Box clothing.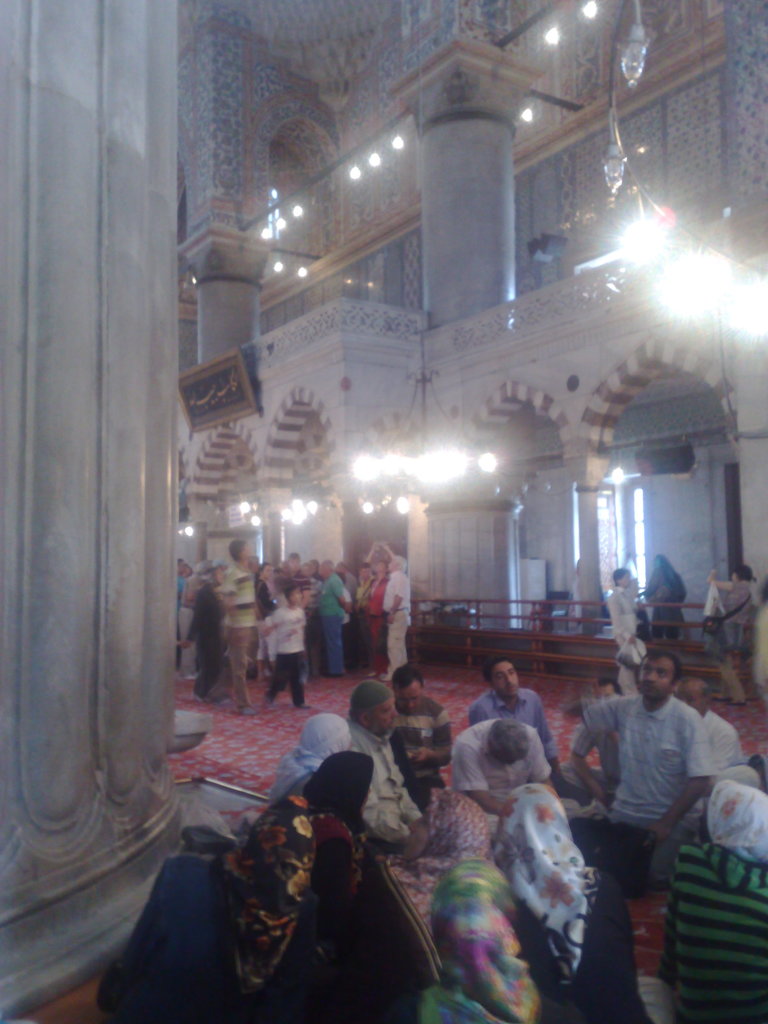
left=612, top=586, right=635, bottom=671.
